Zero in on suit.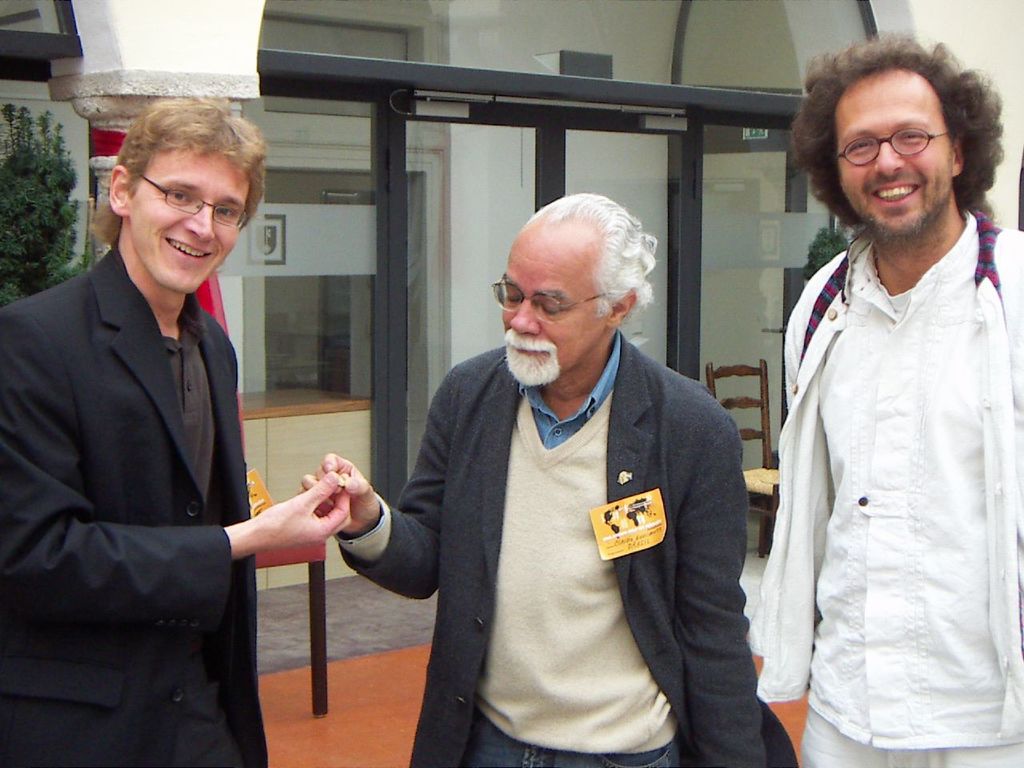
Zeroed in: 334,330,802,767.
